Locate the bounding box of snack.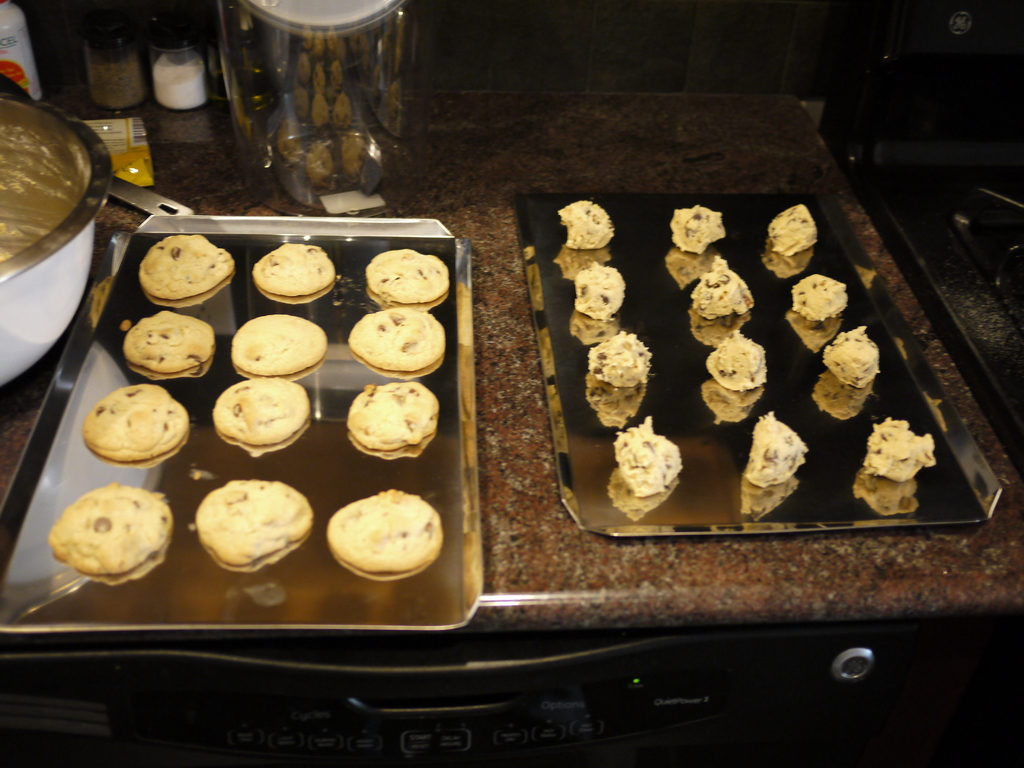
Bounding box: region(588, 342, 653, 390).
